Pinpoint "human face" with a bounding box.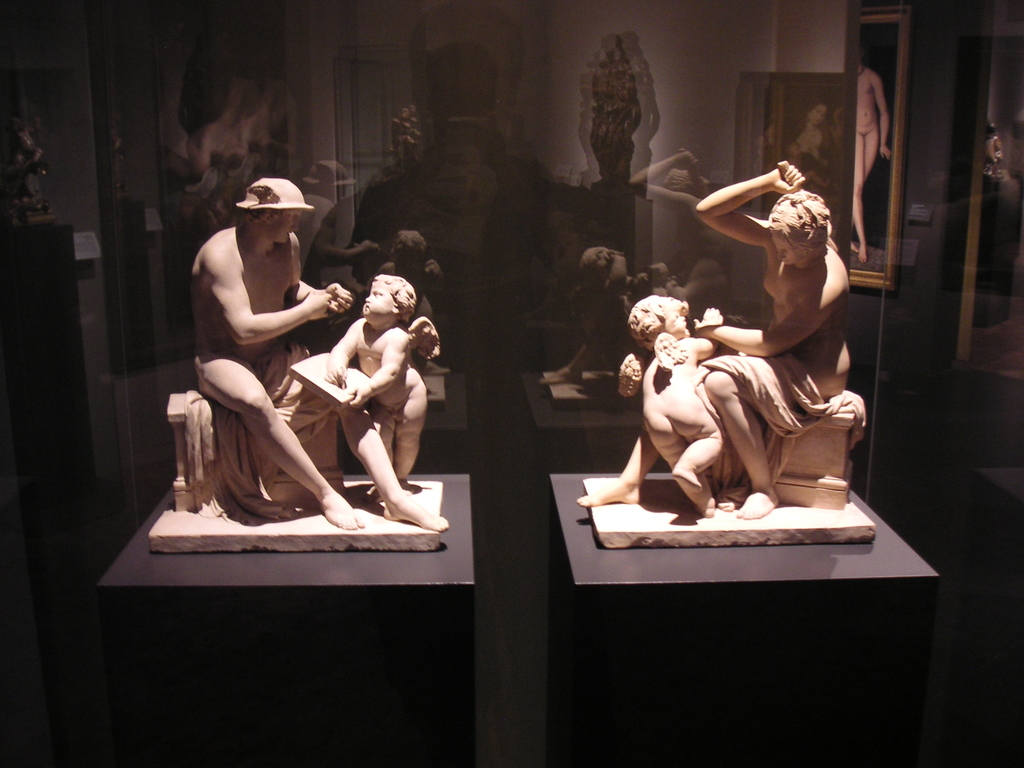
bbox(364, 284, 394, 319).
